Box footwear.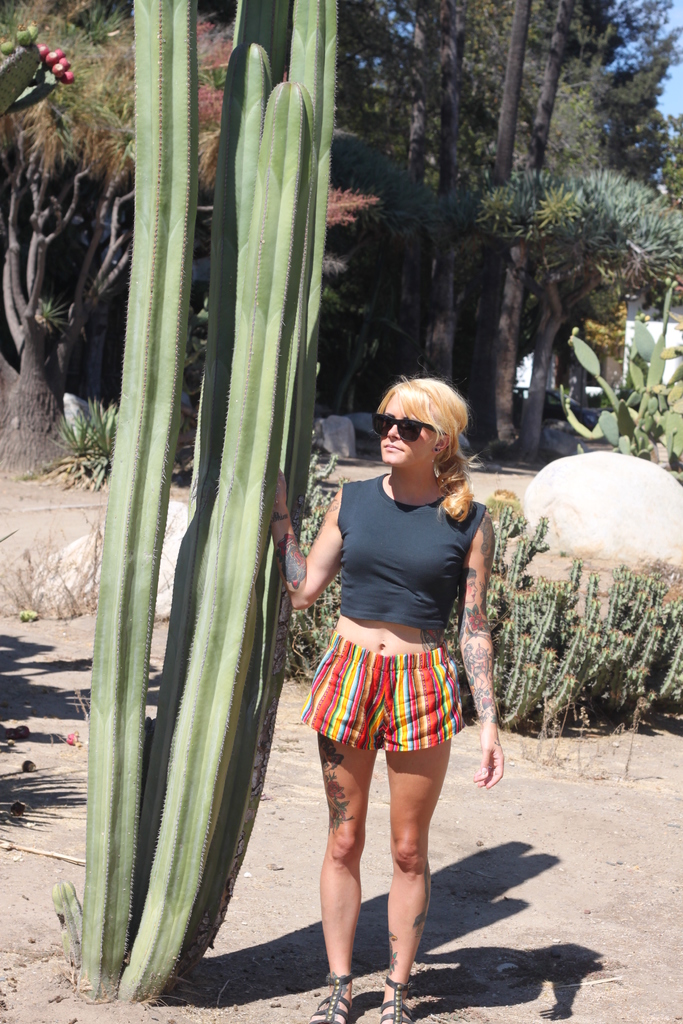
[311,975,356,1023].
